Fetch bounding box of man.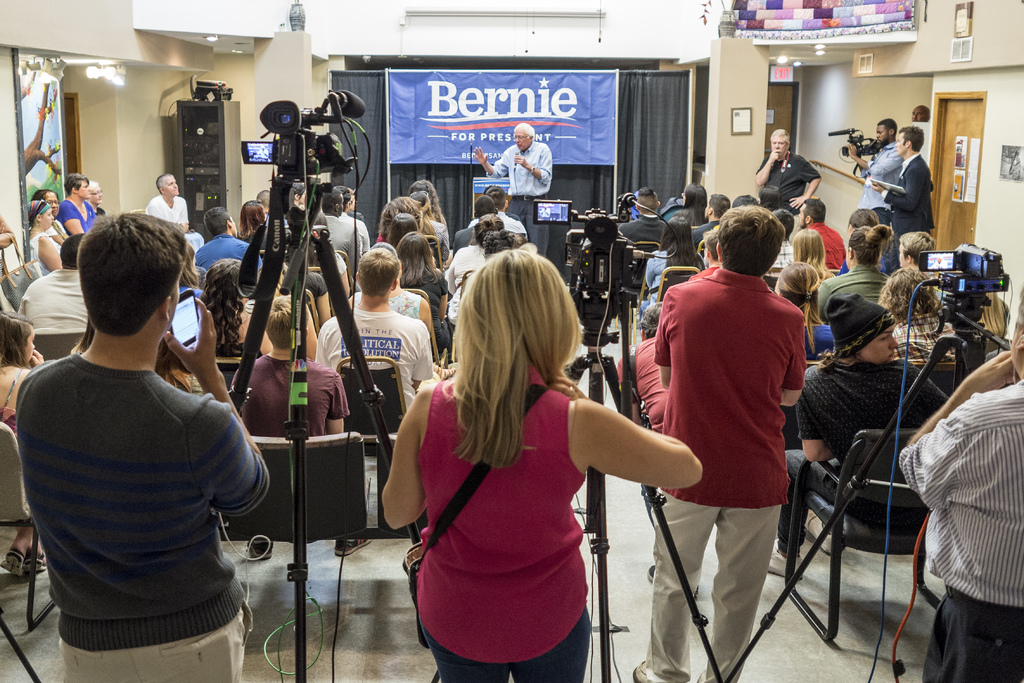
Bbox: (left=749, top=126, right=820, bottom=239).
